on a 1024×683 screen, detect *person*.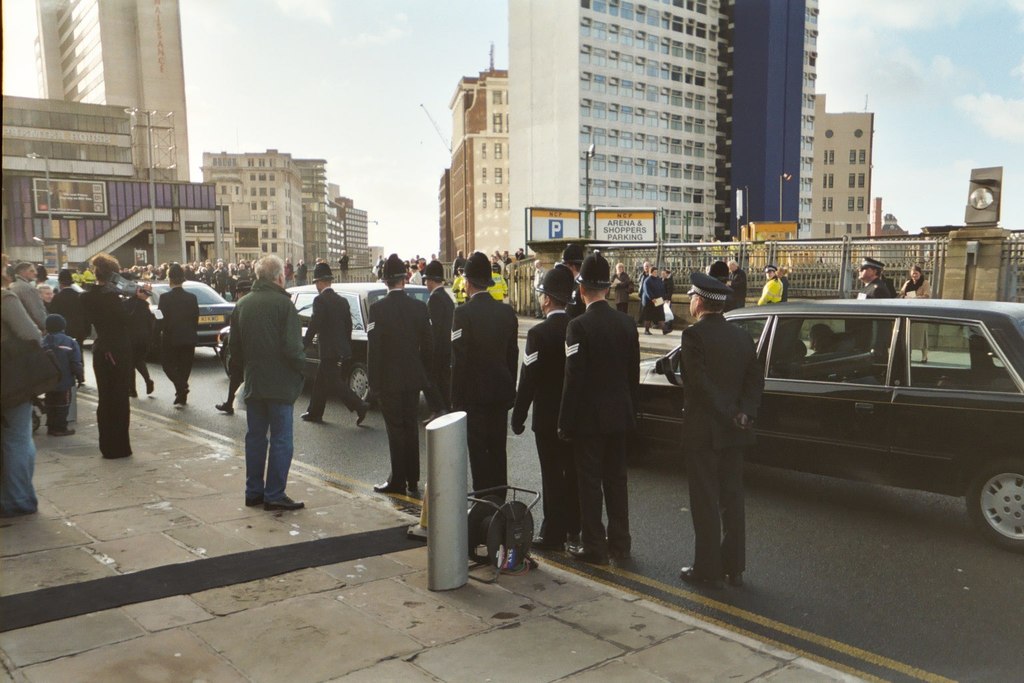
Rect(719, 258, 748, 312).
